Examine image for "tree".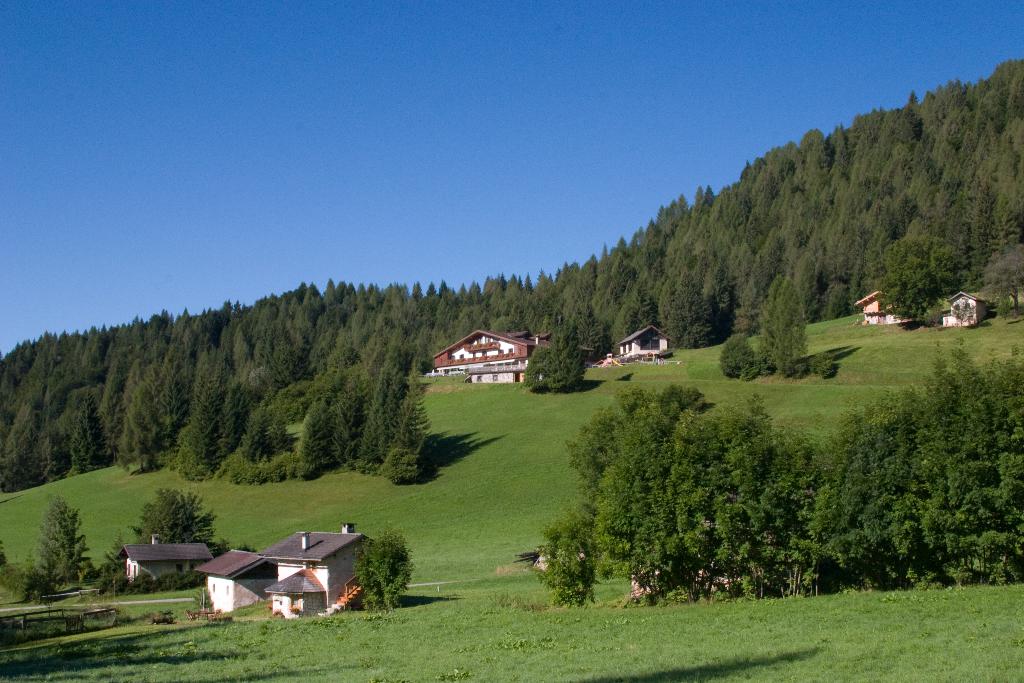
Examination result: bbox(241, 395, 287, 461).
